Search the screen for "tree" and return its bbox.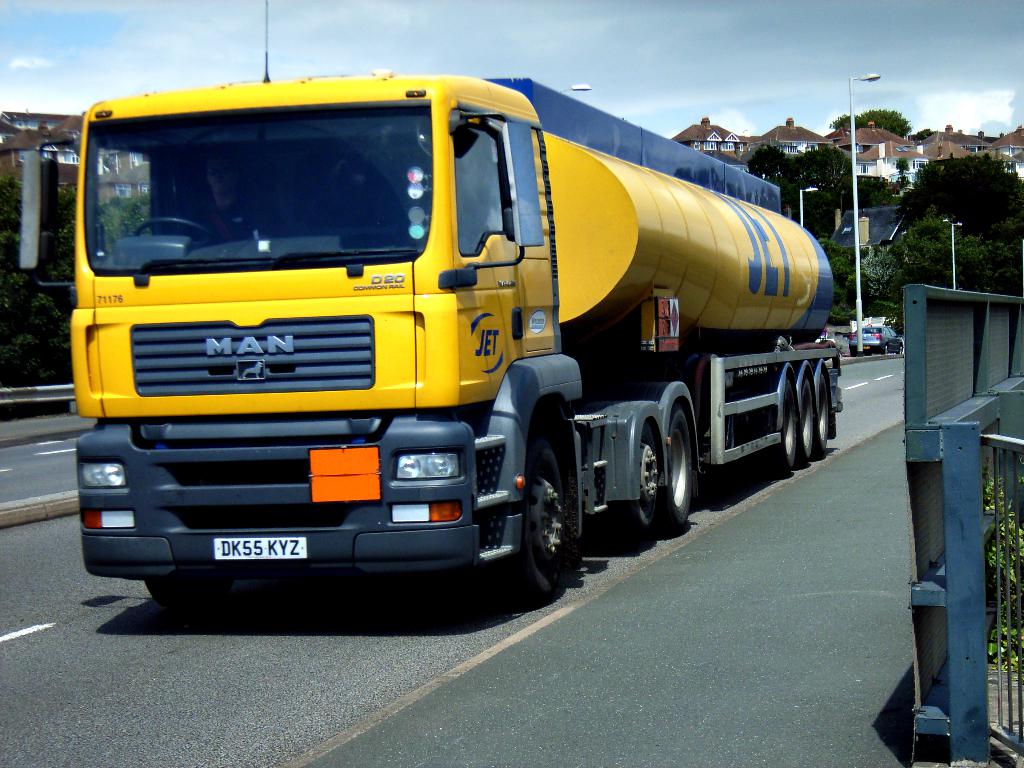
Found: (895, 152, 1023, 240).
